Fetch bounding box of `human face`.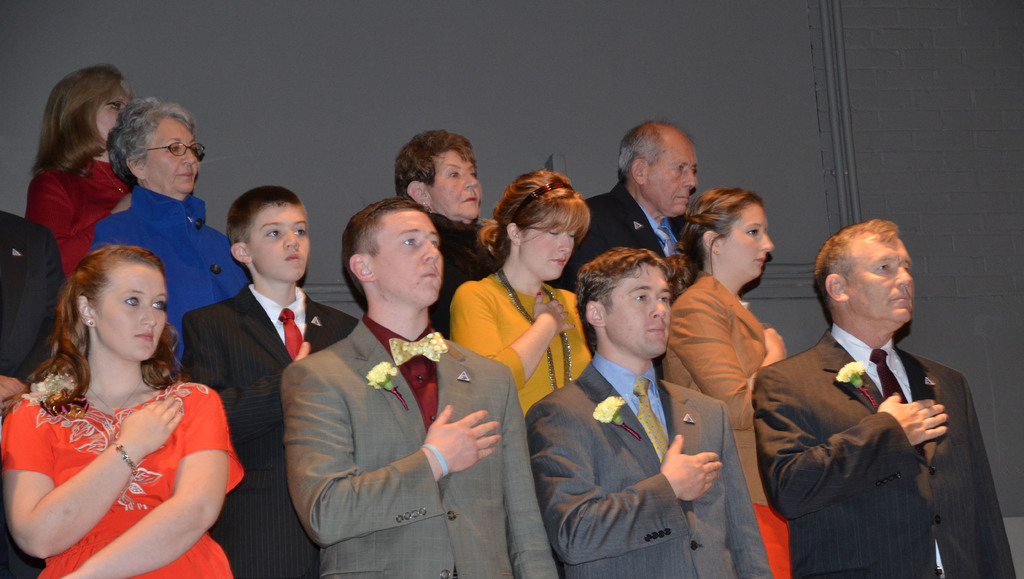
Bbox: <box>516,210,577,278</box>.
